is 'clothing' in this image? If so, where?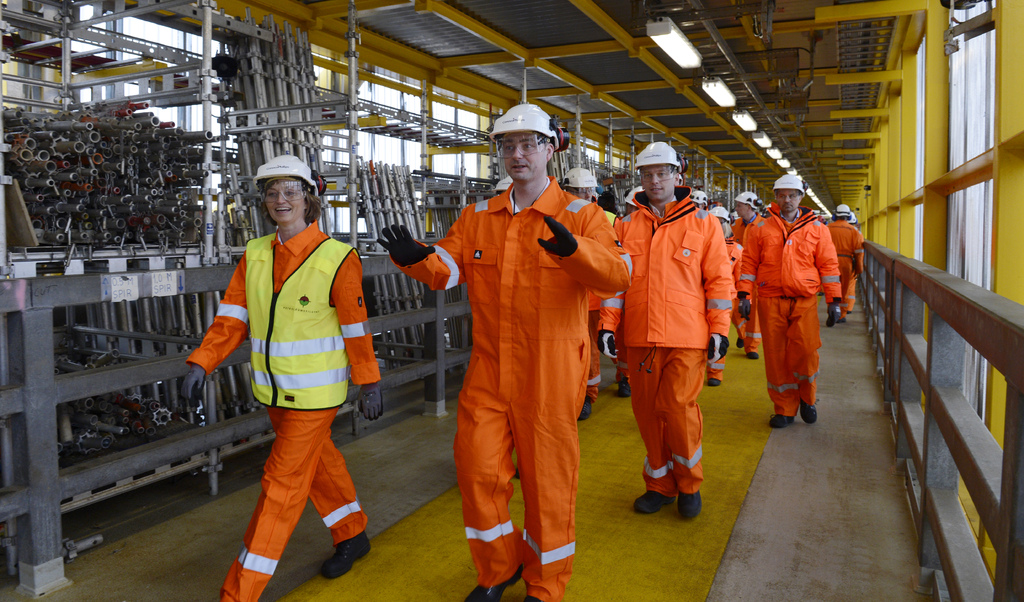
Yes, at BBox(189, 218, 379, 601).
